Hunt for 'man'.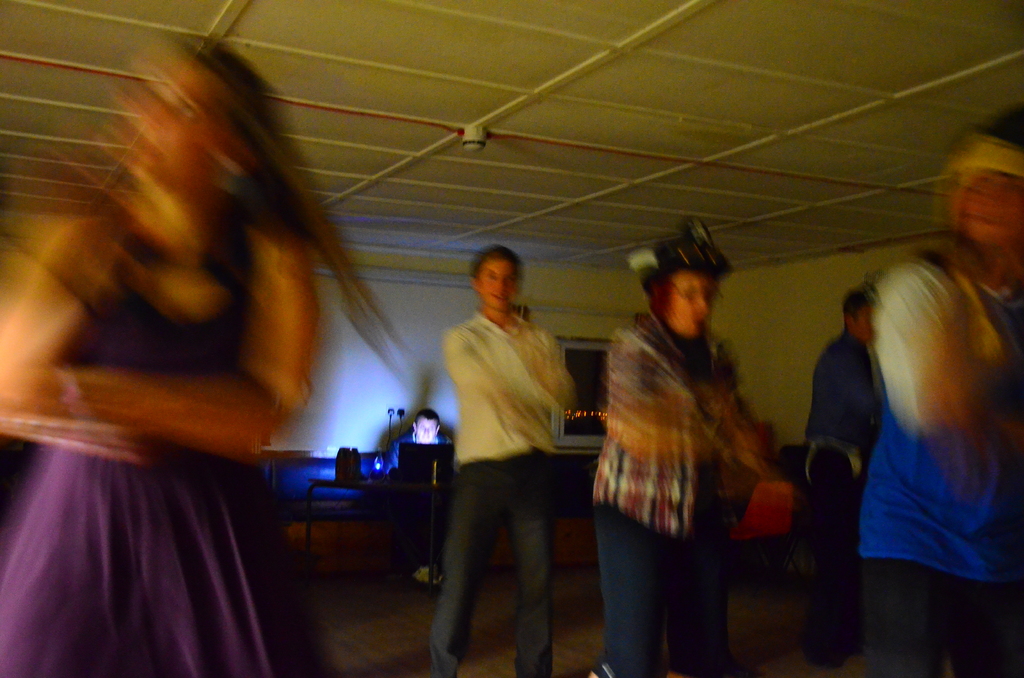
Hunted down at 428:246:586:677.
